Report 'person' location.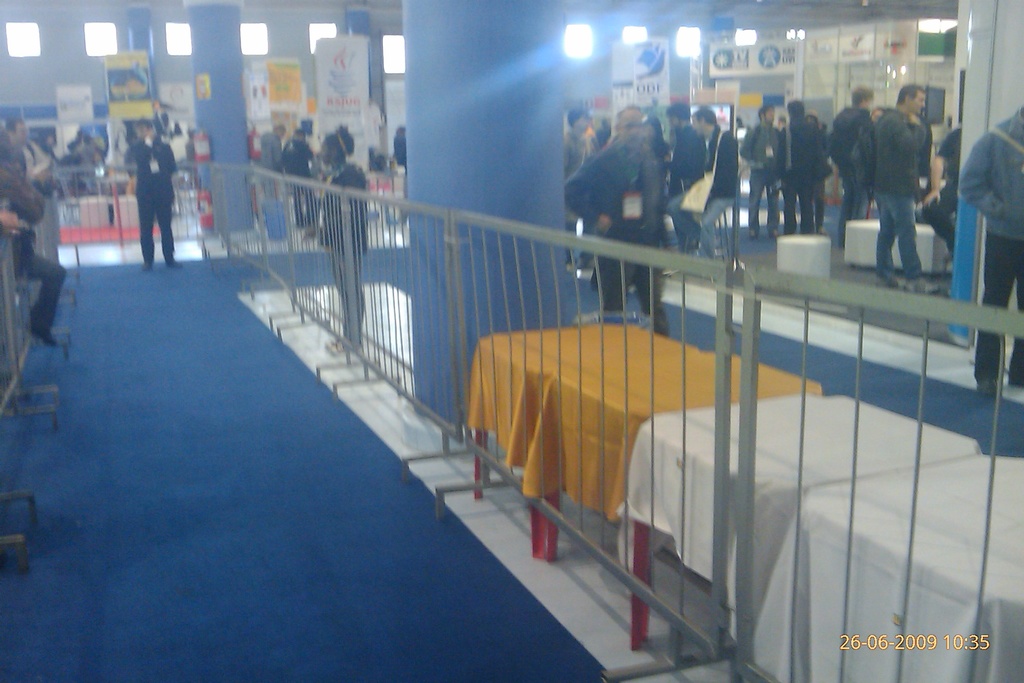
Report: bbox=[732, 100, 782, 242].
